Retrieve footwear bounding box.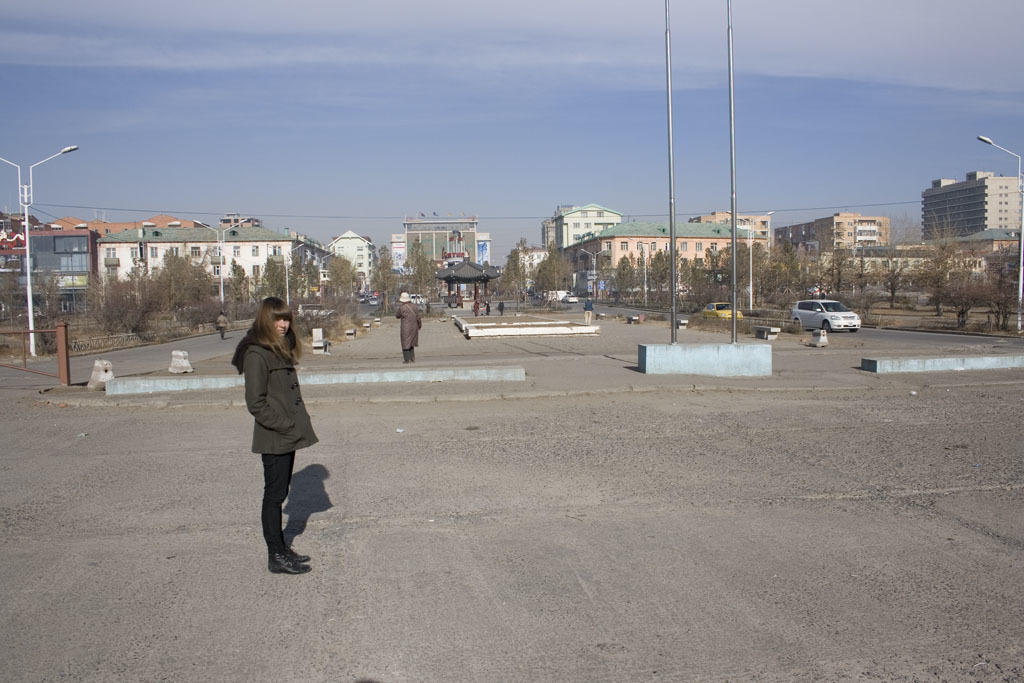
Bounding box: 284, 547, 308, 563.
